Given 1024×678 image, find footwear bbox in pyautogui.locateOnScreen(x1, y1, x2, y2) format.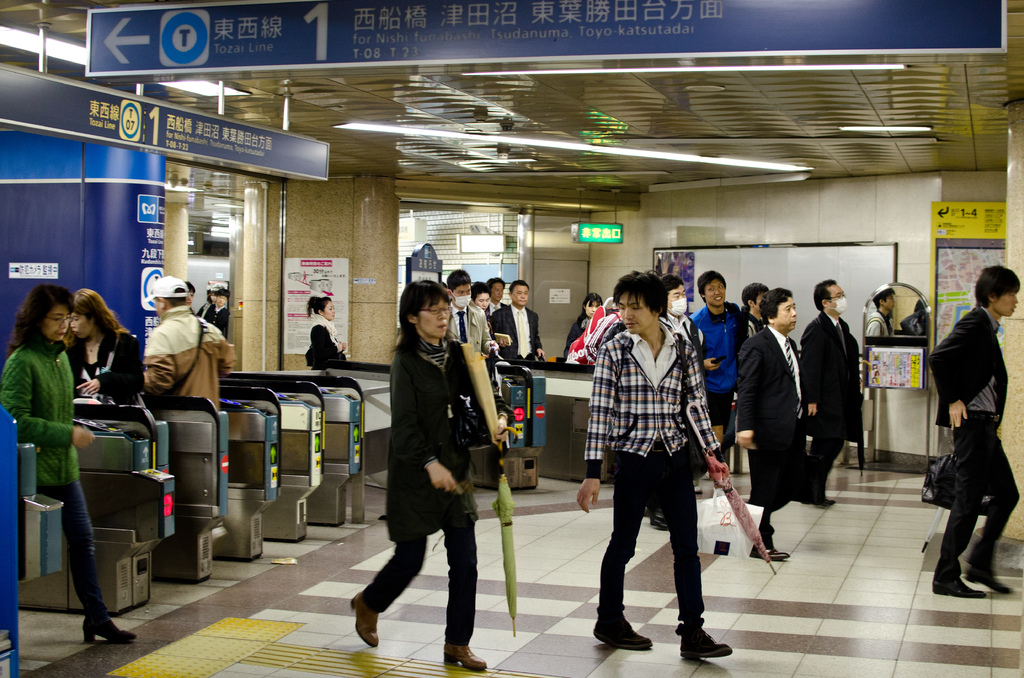
pyautogui.locateOnScreen(748, 549, 782, 561).
